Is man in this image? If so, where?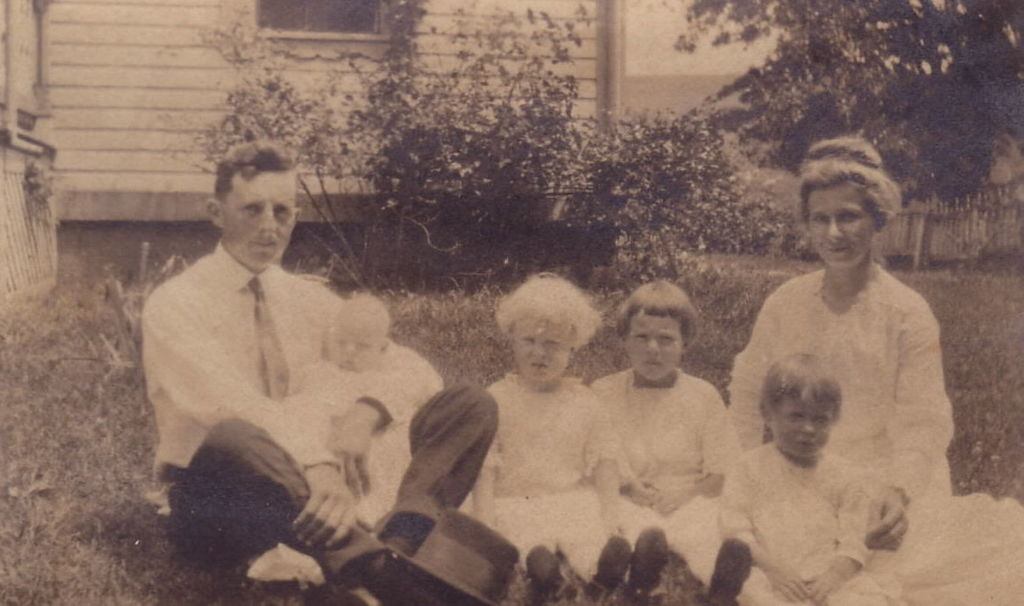
Yes, at bbox(142, 137, 502, 605).
